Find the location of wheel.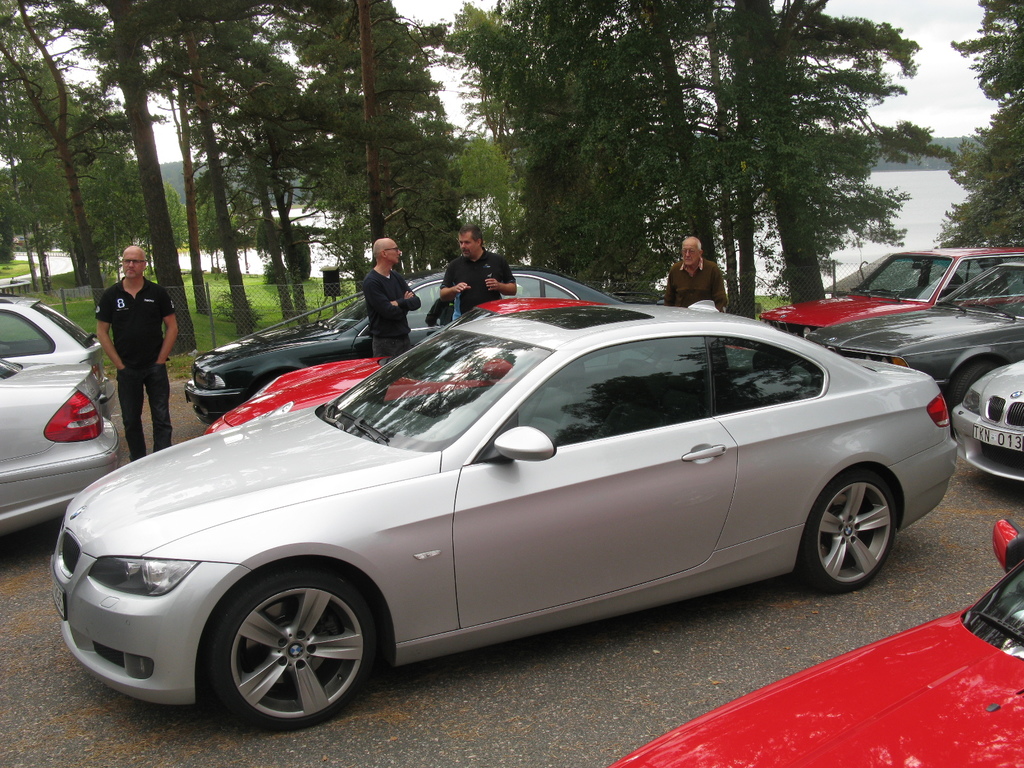
Location: bbox=[212, 573, 369, 732].
